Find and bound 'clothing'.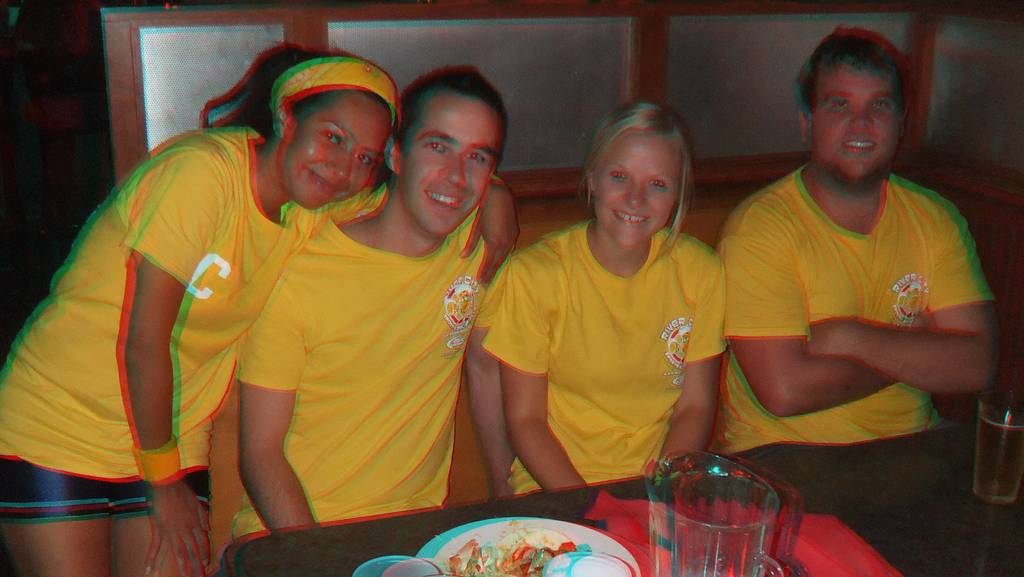
Bound: [x1=490, y1=176, x2=745, y2=490].
